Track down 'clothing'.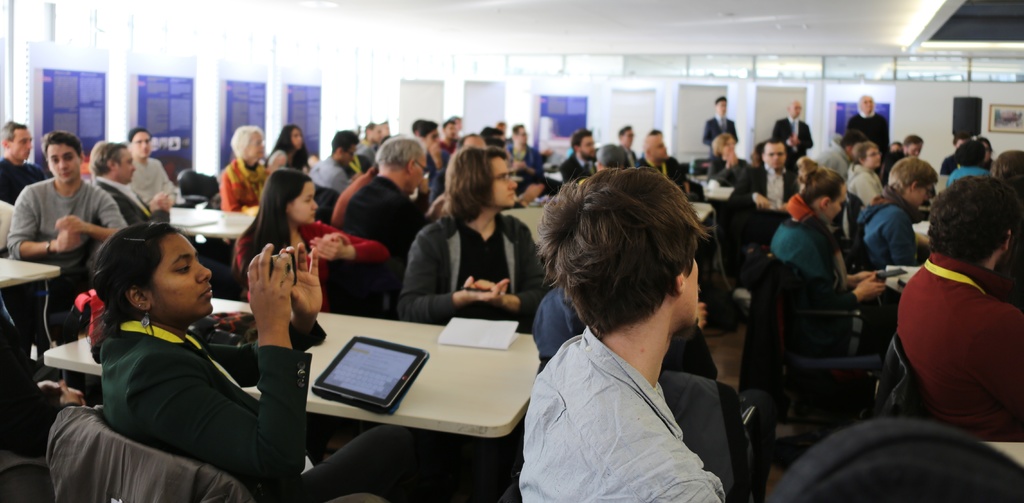
Tracked to select_region(10, 173, 122, 258).
